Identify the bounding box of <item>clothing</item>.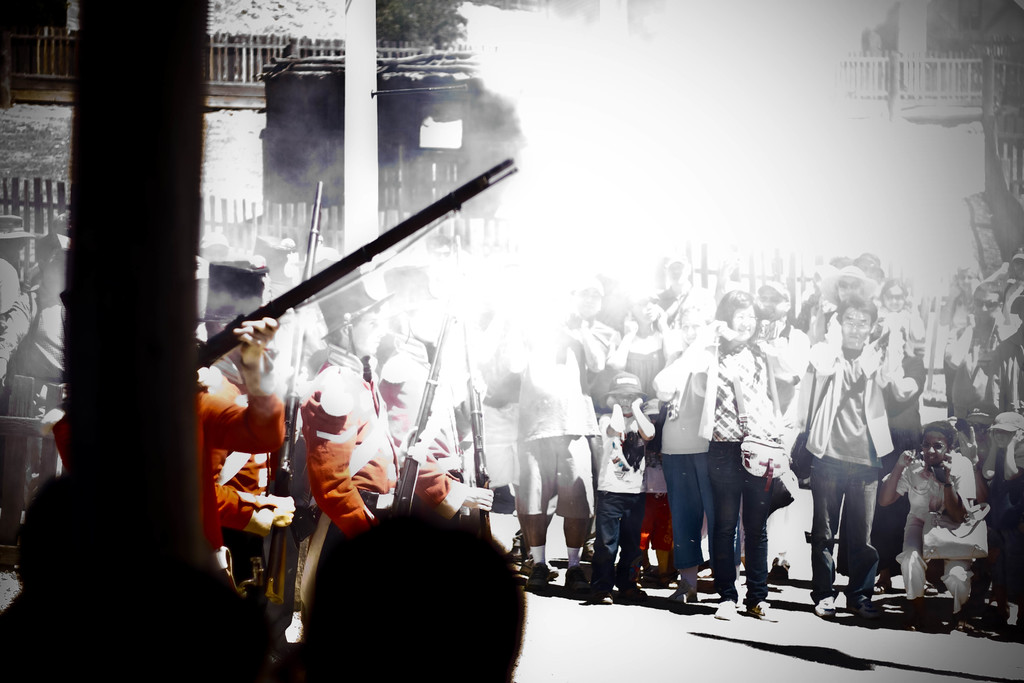
select_region(650, 285, 715, 356).
